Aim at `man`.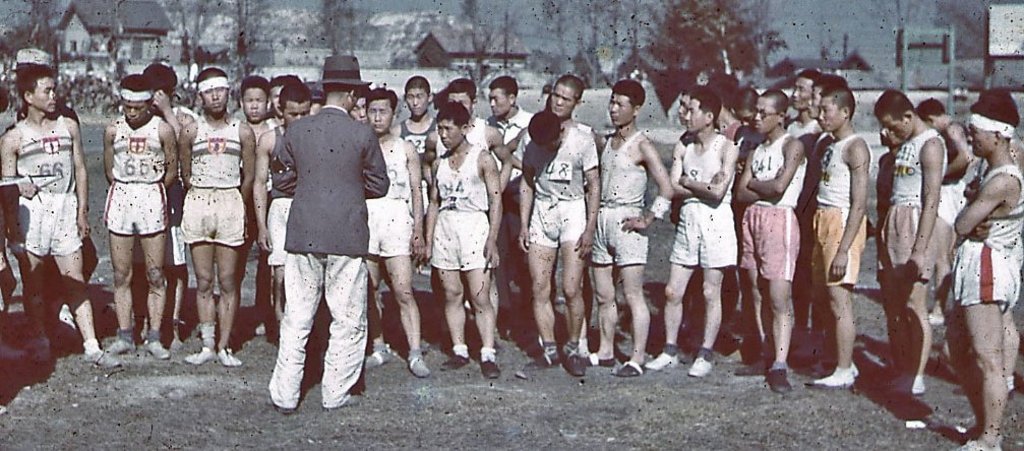
Aimed at {"x1": 275, "y1": 46, "x2": 387, "y2": 404}.
